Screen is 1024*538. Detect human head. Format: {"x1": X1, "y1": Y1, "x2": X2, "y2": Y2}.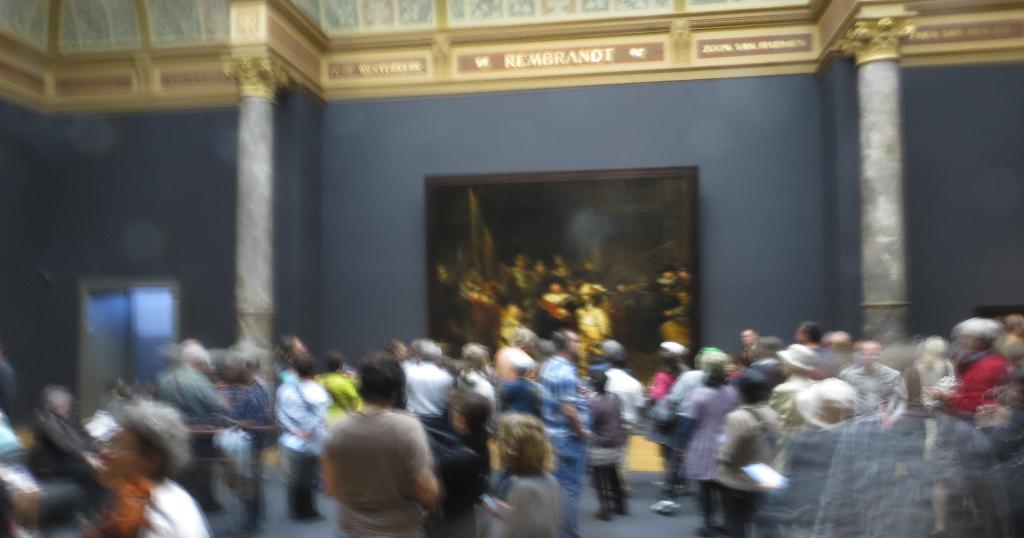
{"x1": 205, "y1": 344, "x2": 245, "y2": 389}.
